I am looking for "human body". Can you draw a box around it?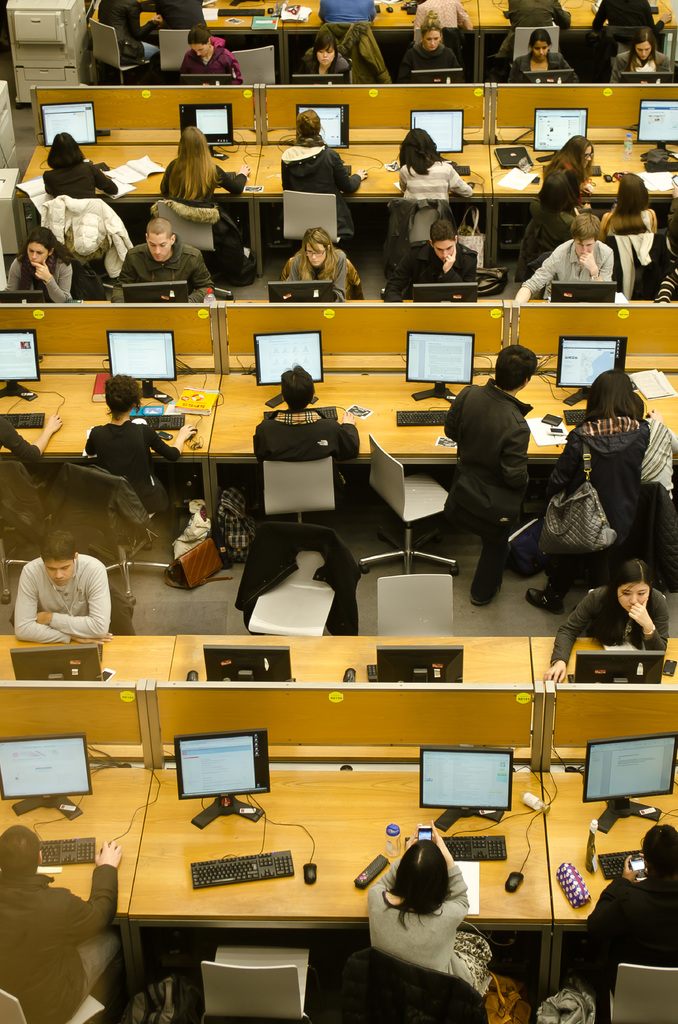
Sure, the bounding box is 40:132:117:200.
